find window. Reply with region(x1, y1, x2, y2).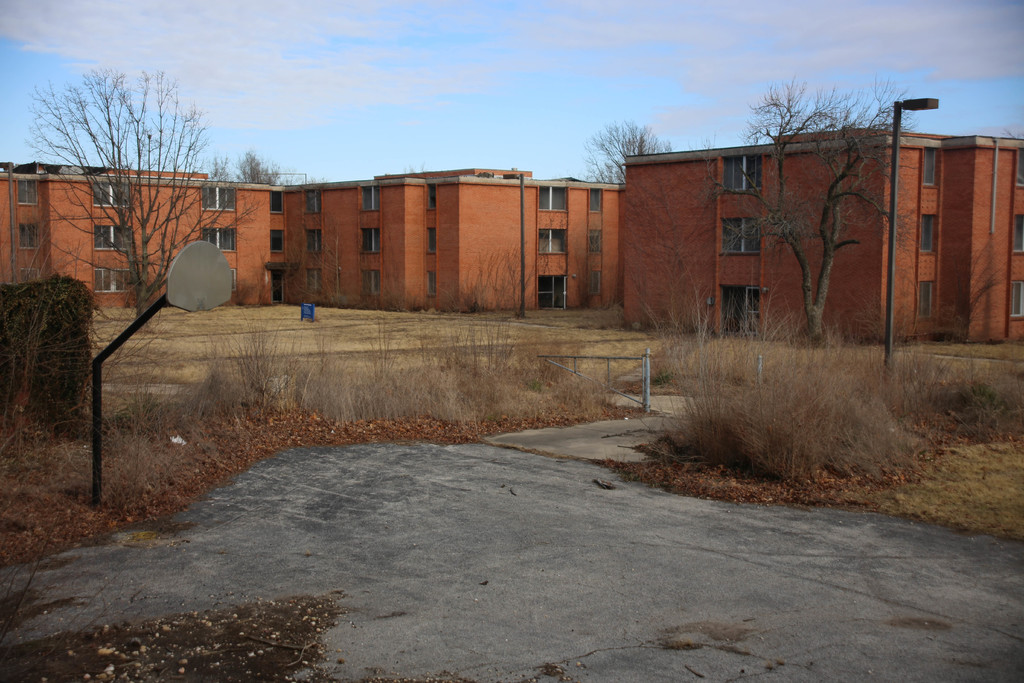
region(308, 270, 324, 290).
